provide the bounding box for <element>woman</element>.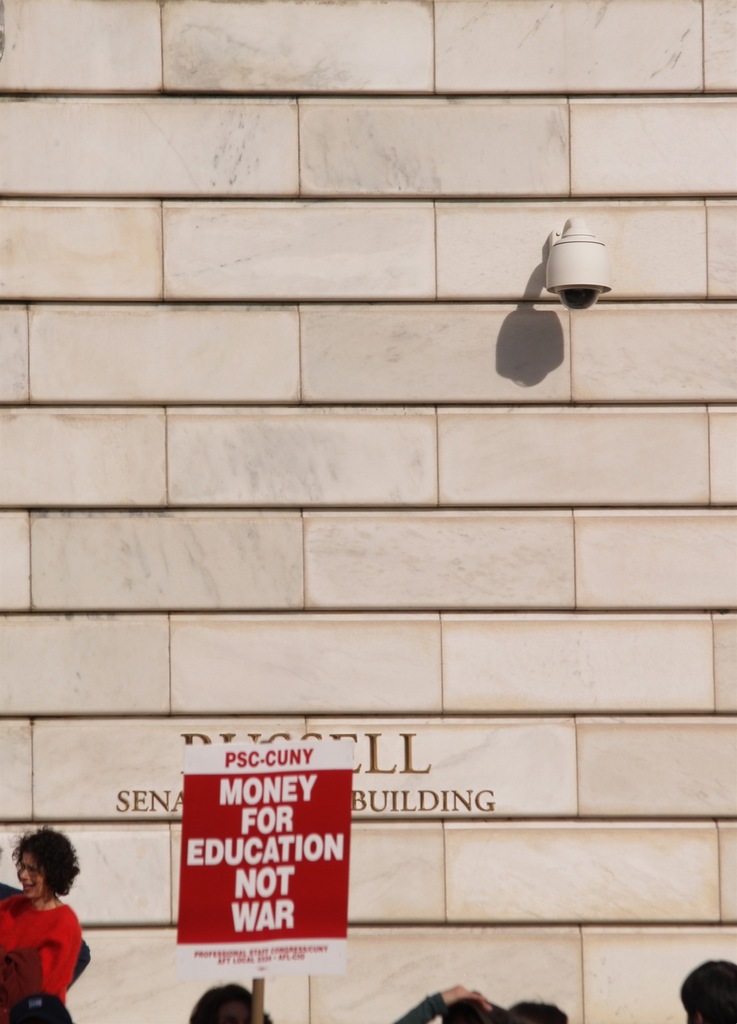
394:985:522:1023.
